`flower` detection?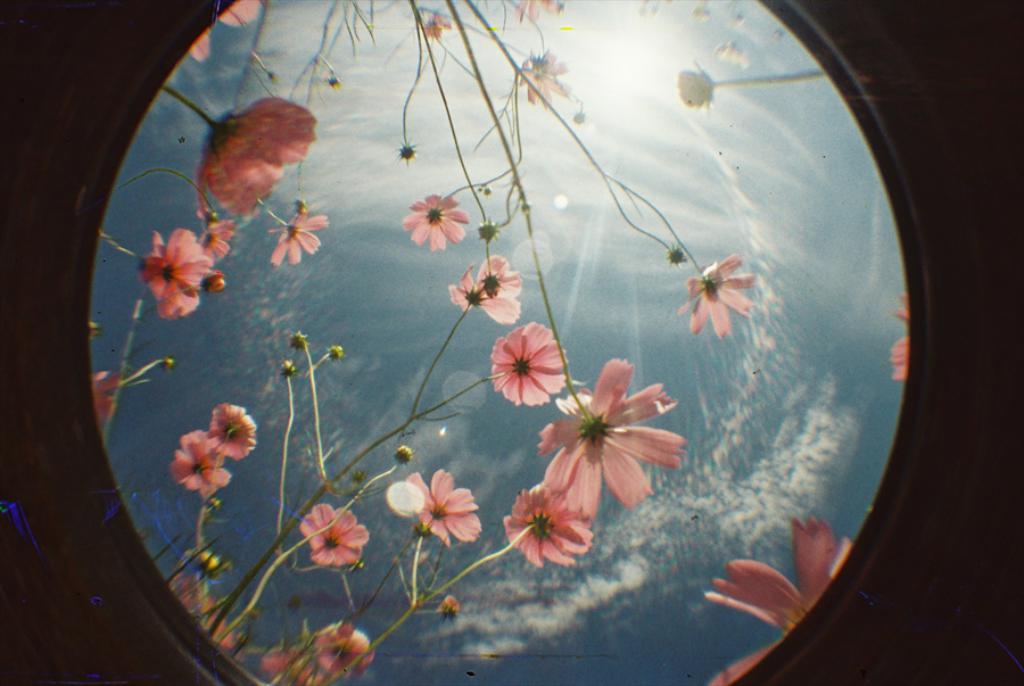
[x1=269, y1=205, x2=327, y2=268]
